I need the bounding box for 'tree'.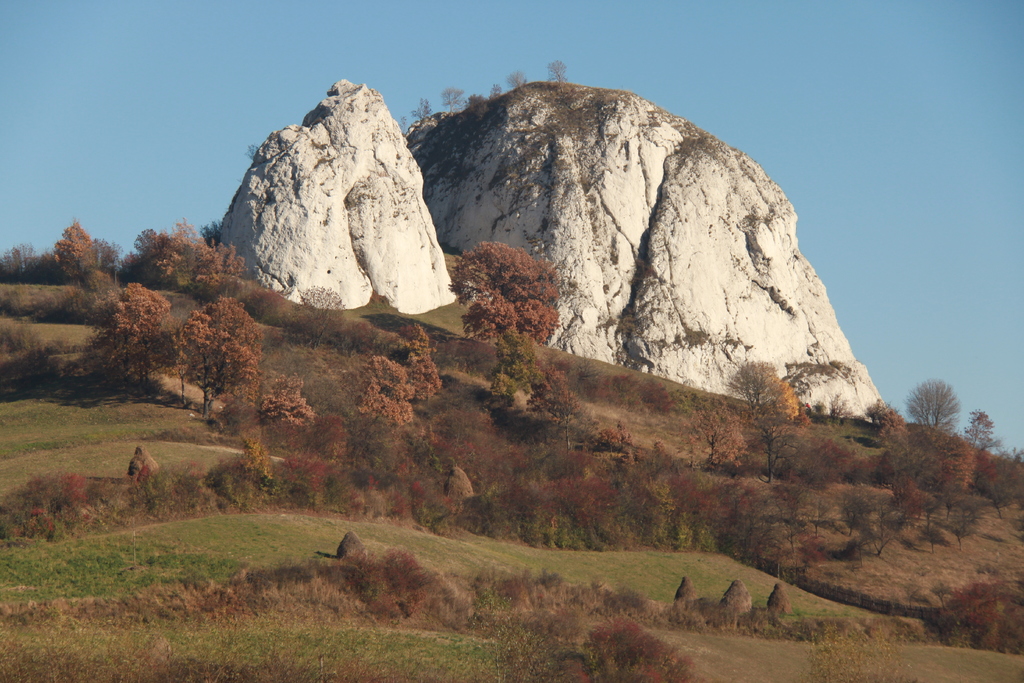
Here it is: [170, 292, 270, 412].
